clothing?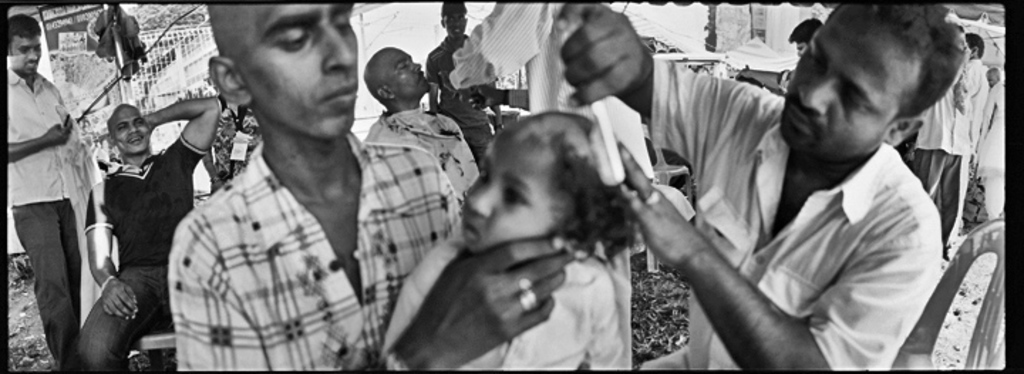
[x1=637, y1=51, x2=951, y2=370]
